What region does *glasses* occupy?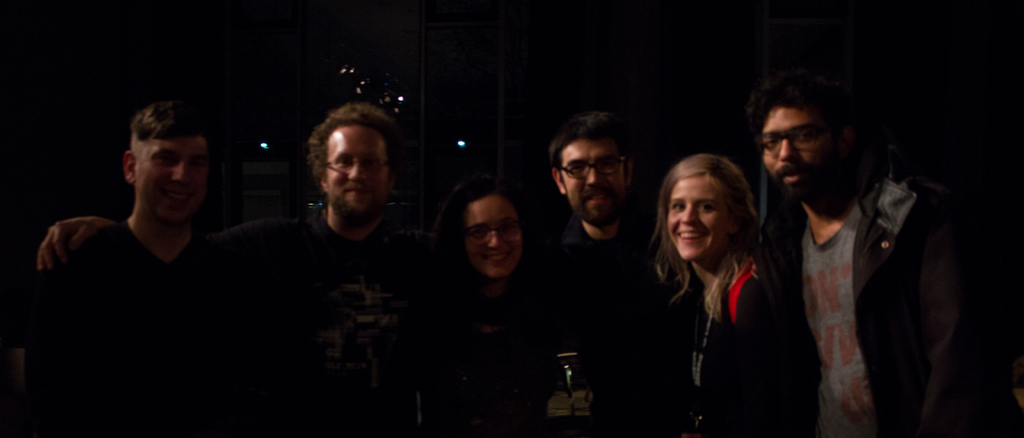
locate(755, 125, 833, 152).
